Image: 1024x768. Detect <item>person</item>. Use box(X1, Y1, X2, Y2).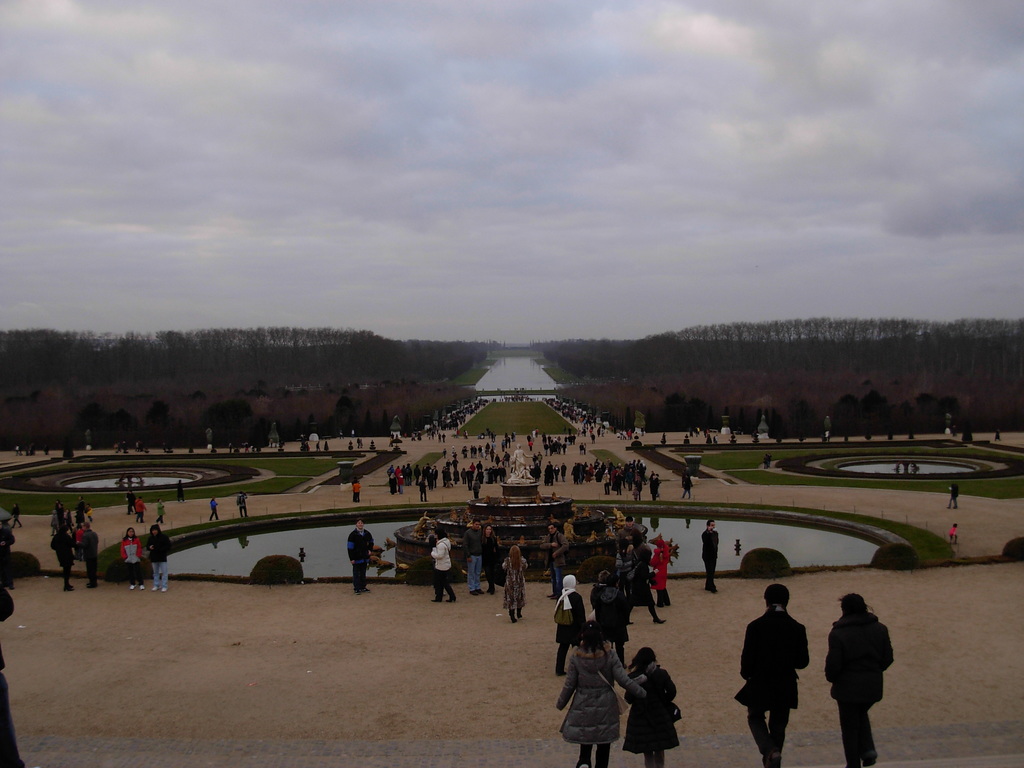
box(134, 497, 147, 524).
